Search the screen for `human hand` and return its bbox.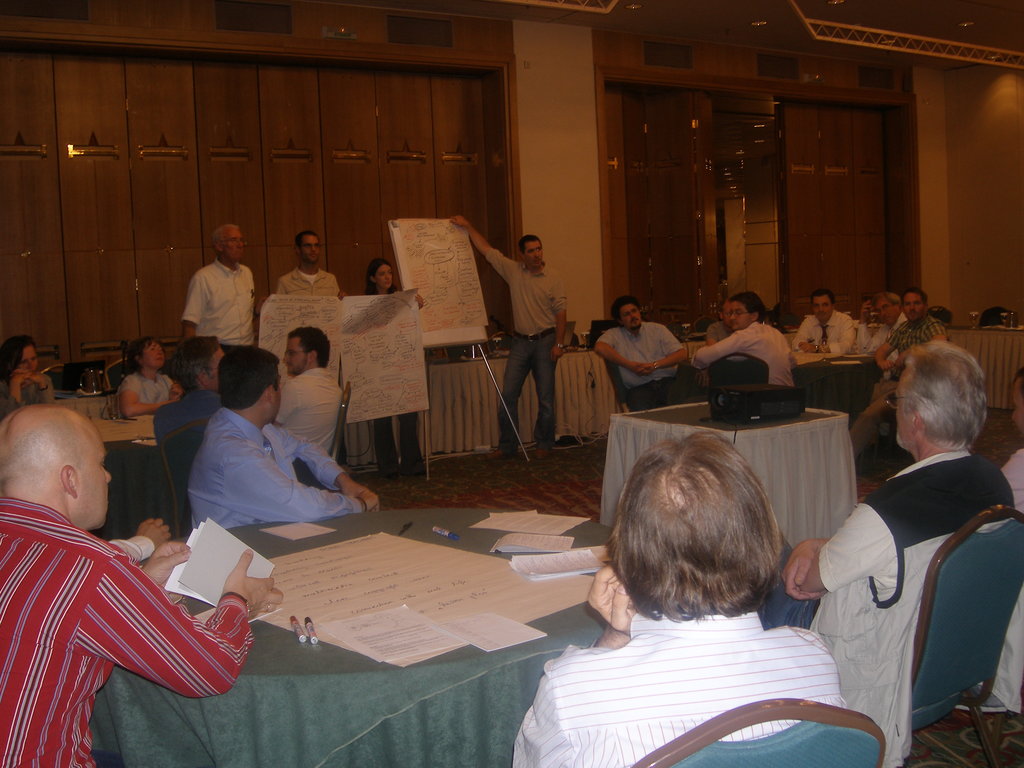
Found: rect(879, 360, 896, 374).
